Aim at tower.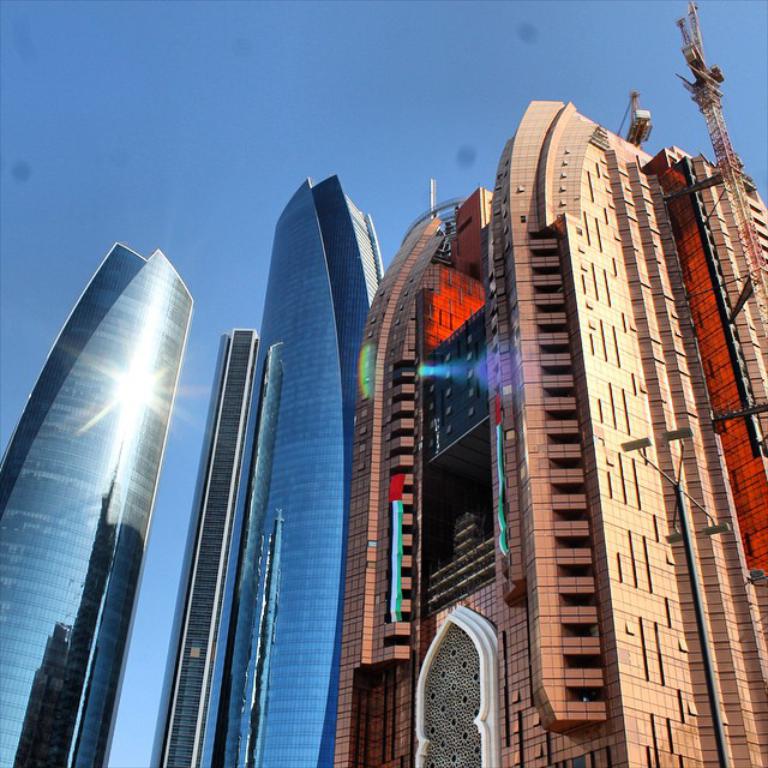
Aimed at <box>193,176,384,767</box>.
